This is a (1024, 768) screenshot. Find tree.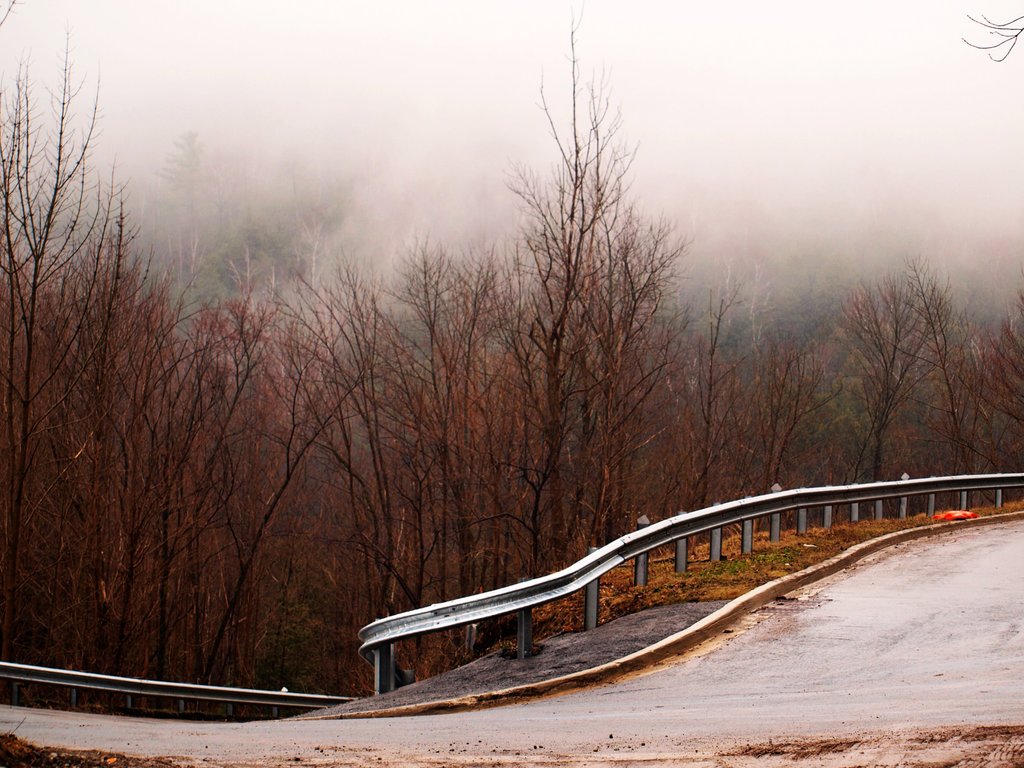
Bounding box: select_region(135, 106, 205, 268).
